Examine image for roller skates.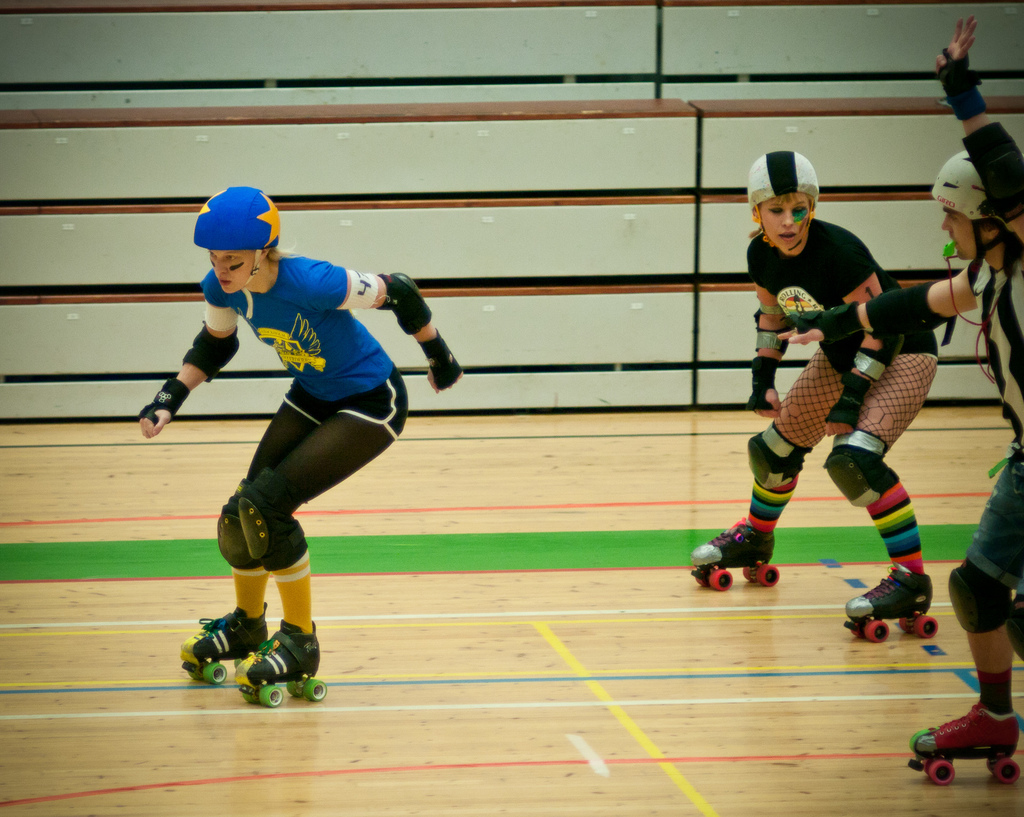
Examination result: rect(232, 618, 328, 707).
